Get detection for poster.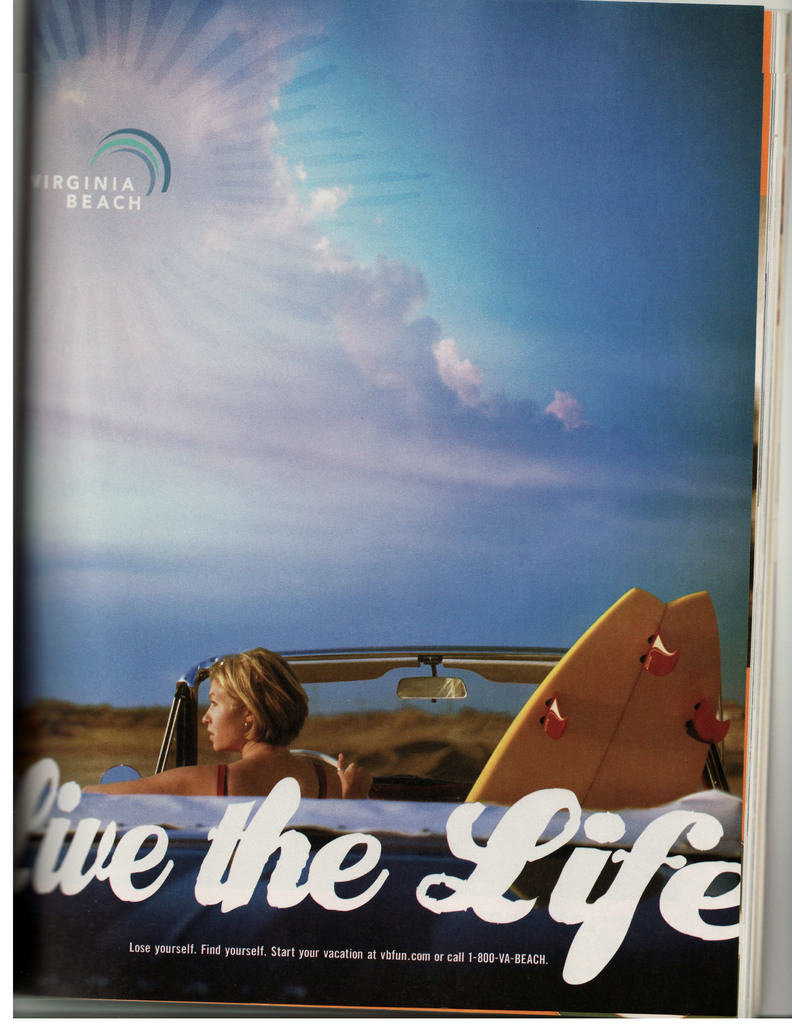
Detection: <region>0, 0, 791, 1005</region>.
